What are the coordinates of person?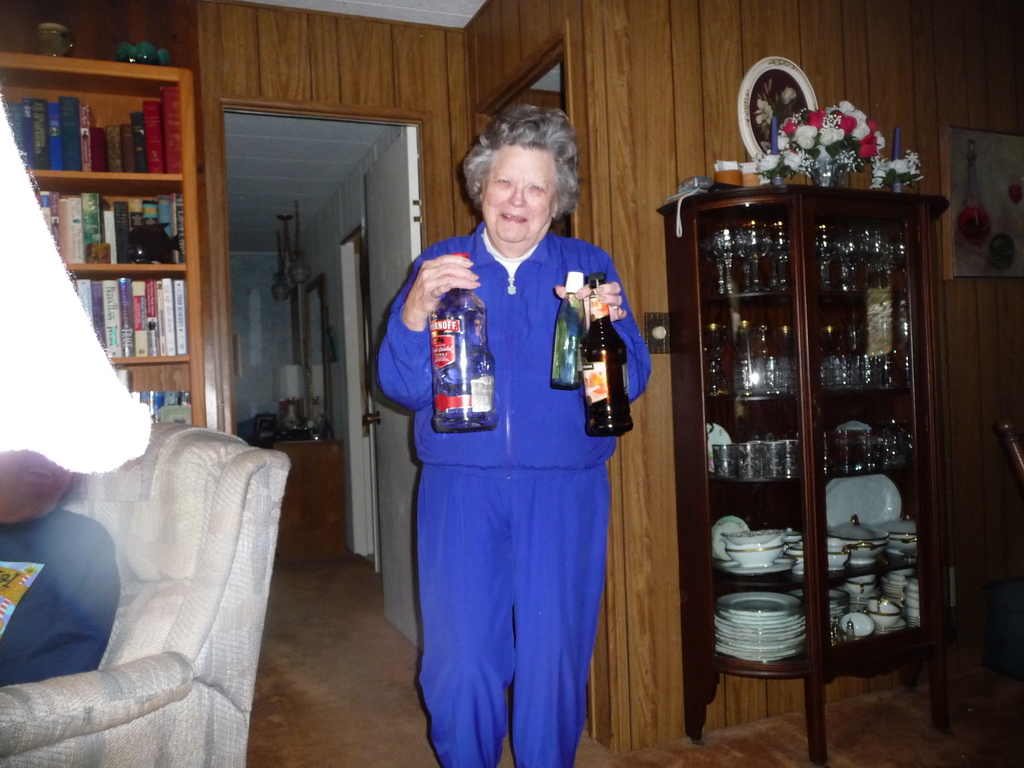
{"x1": 382, "y1": 106, "x2": 640, "y2": 767}.
